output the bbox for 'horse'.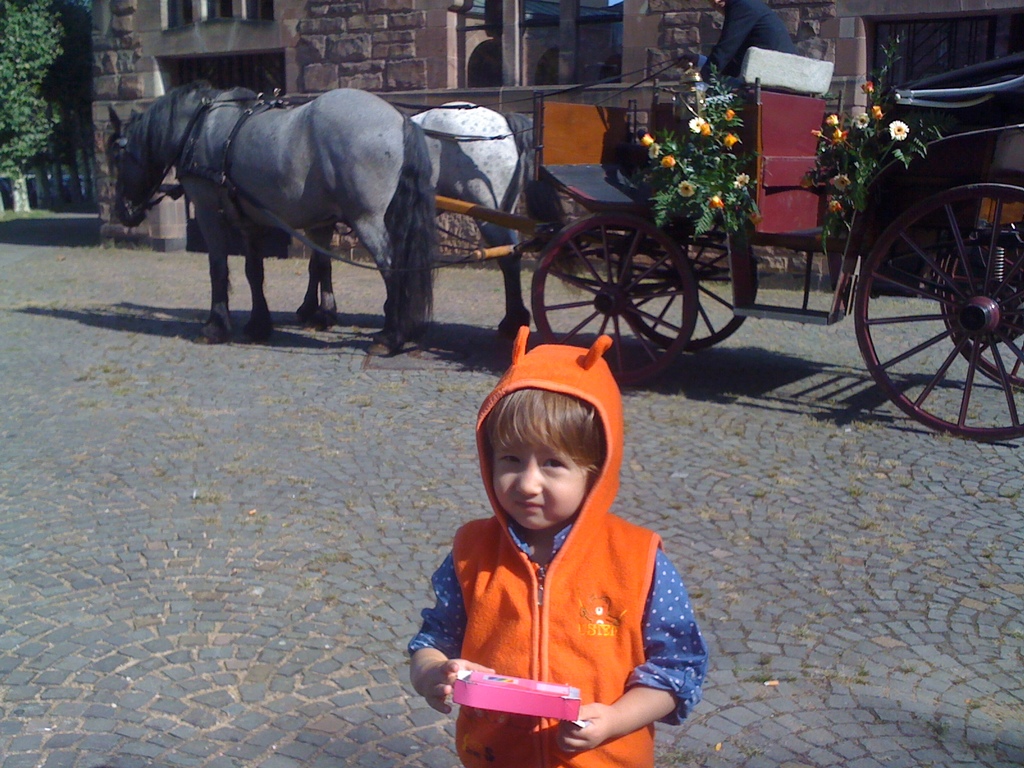
[102, 88, 441, 362].
